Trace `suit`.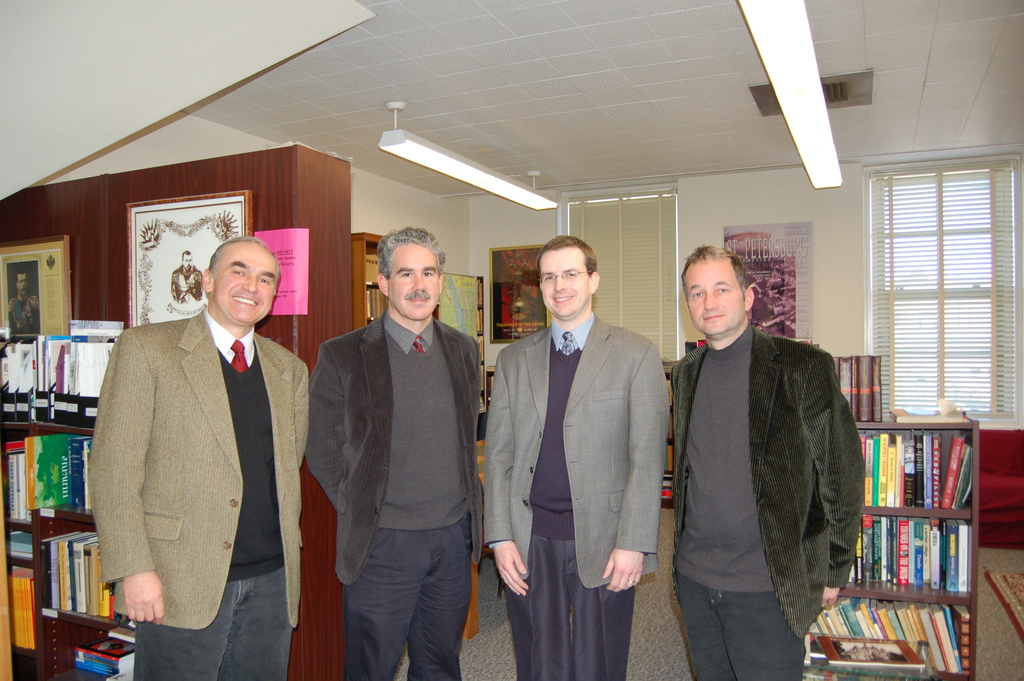
Traced to {"left": 494, "top": 229, "right": 673, "bottom": 669}.
